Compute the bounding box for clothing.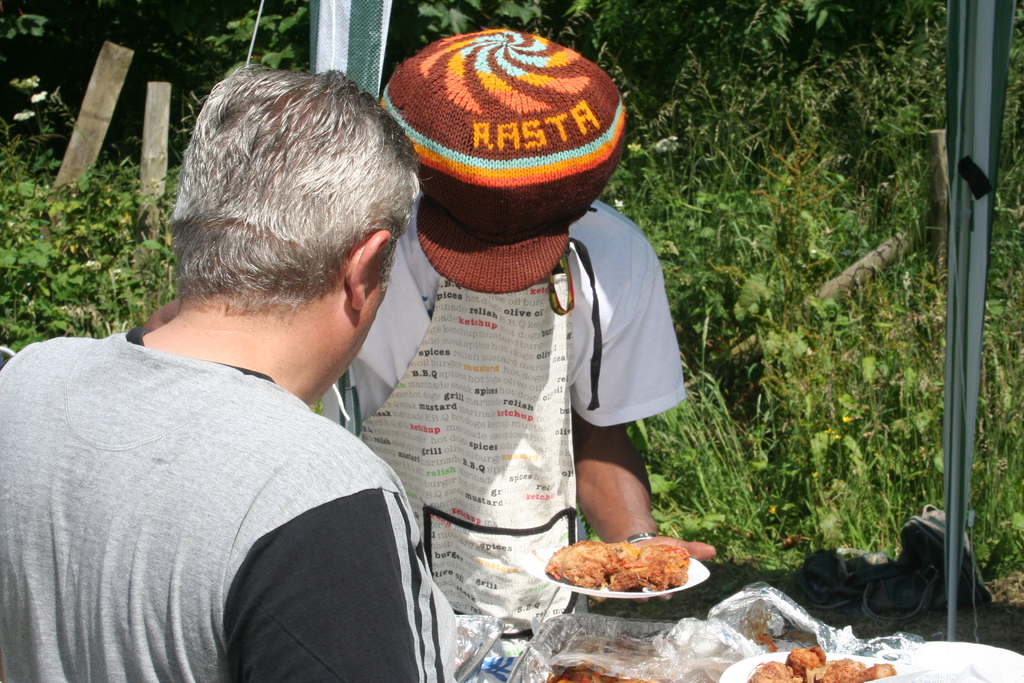
{"left": 5, "top": 276, "right": 451, "bottom": 682}.
